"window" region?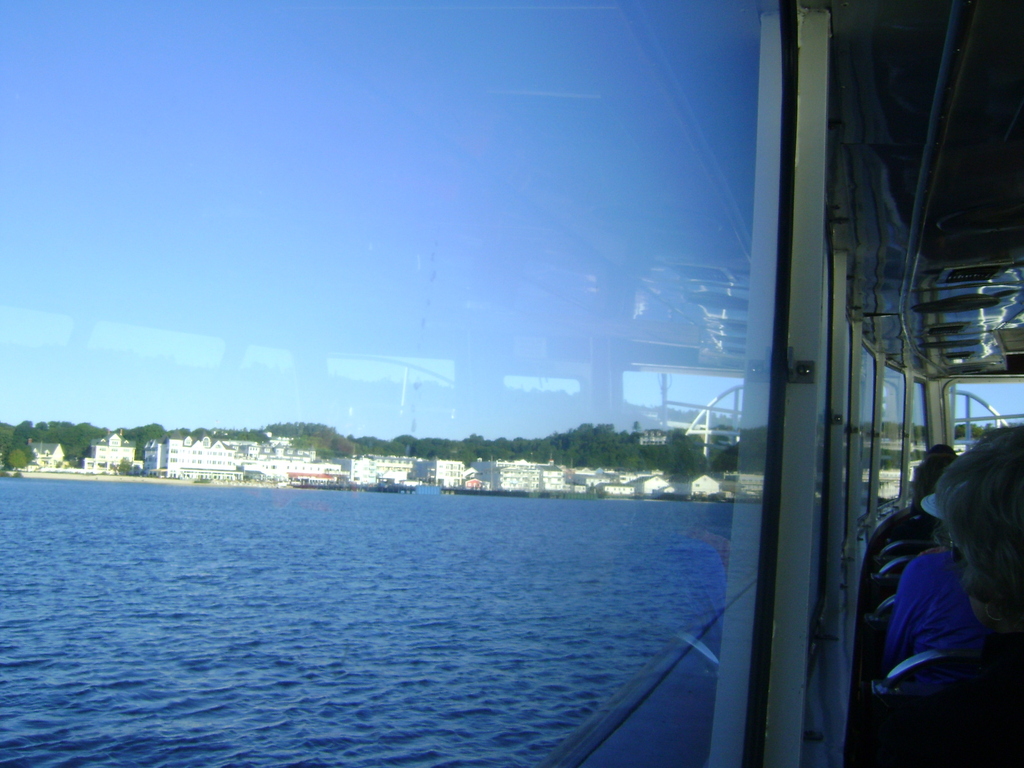
locate(0, 0, 788, 767)
